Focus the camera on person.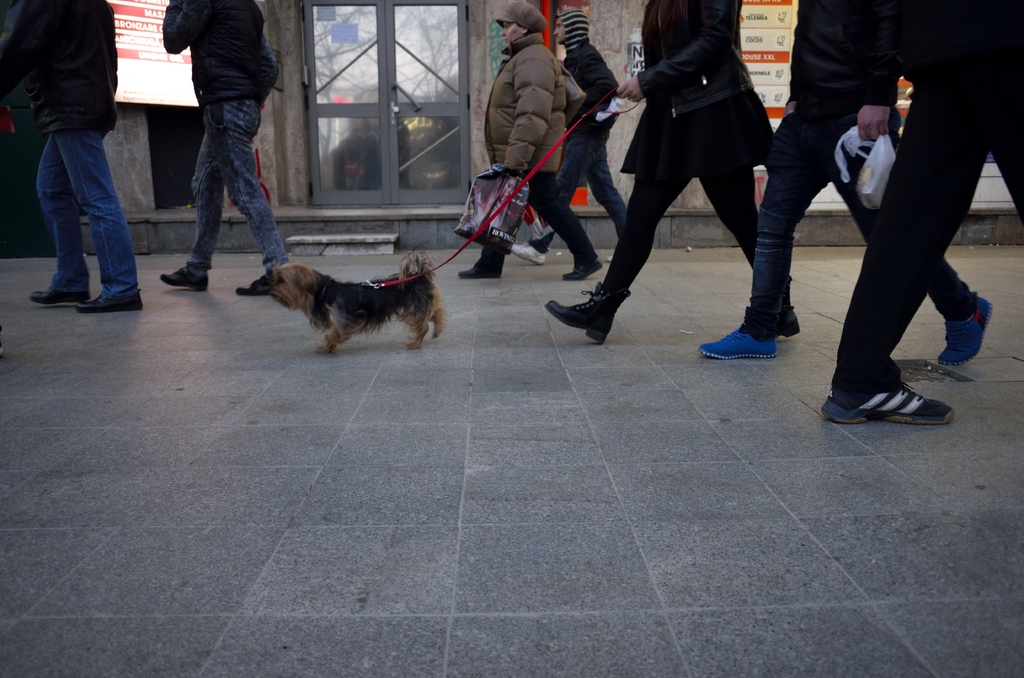
Focus region: detection(696, 0, 995, 367).
